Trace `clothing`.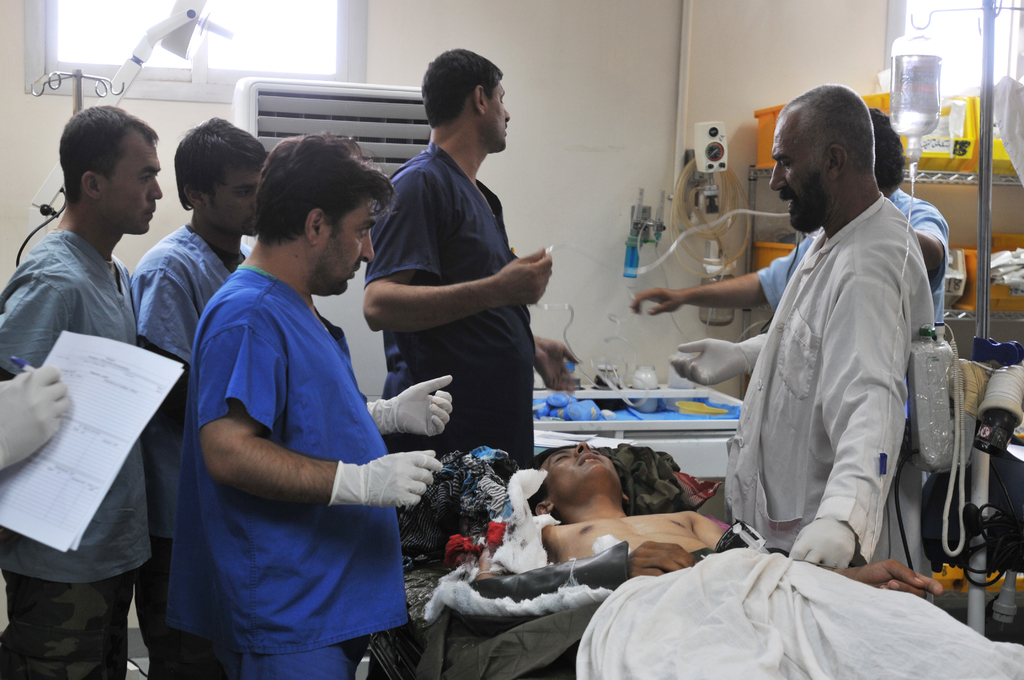
Traced to x1=371 y1=150 x2=522 y2=464.
